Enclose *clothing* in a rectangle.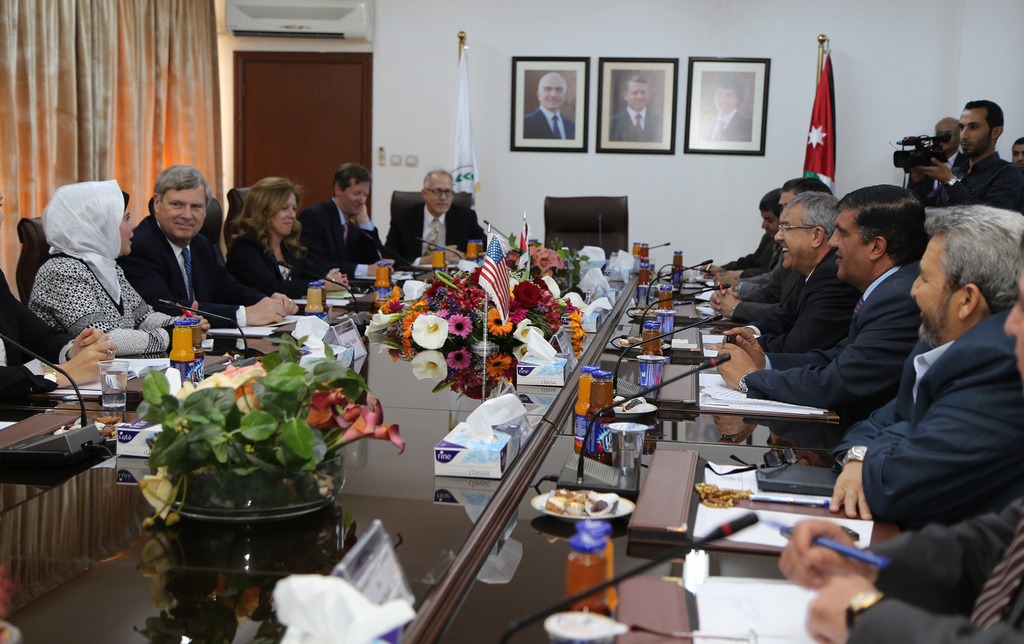
934,156,1023,214.
